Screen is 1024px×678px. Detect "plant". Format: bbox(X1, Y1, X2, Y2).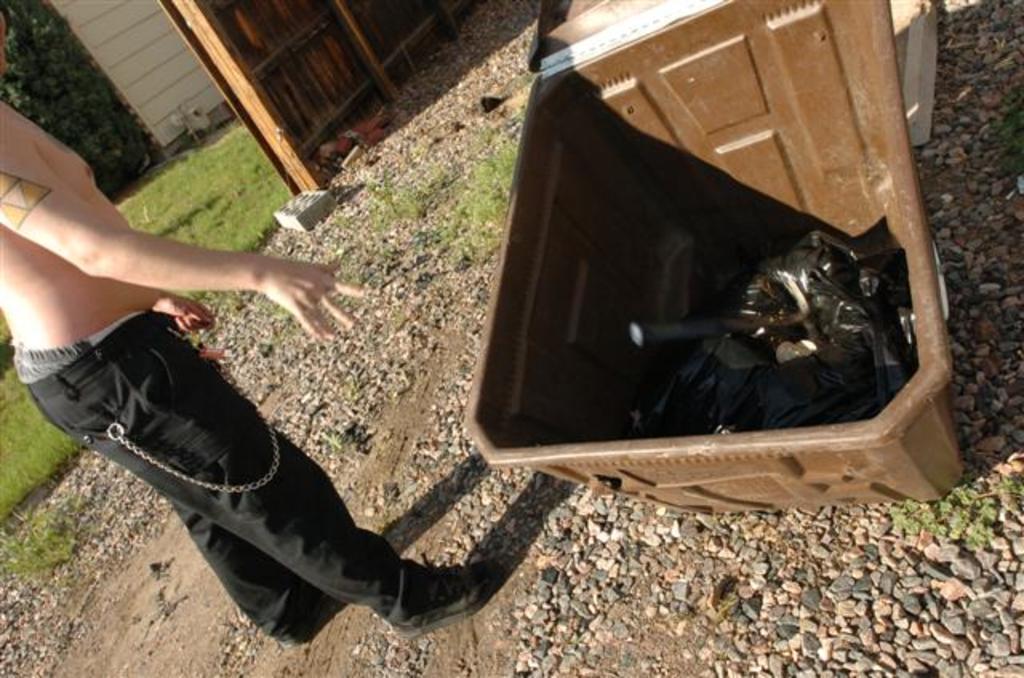
bbox(982, 491, 1022, 512).
